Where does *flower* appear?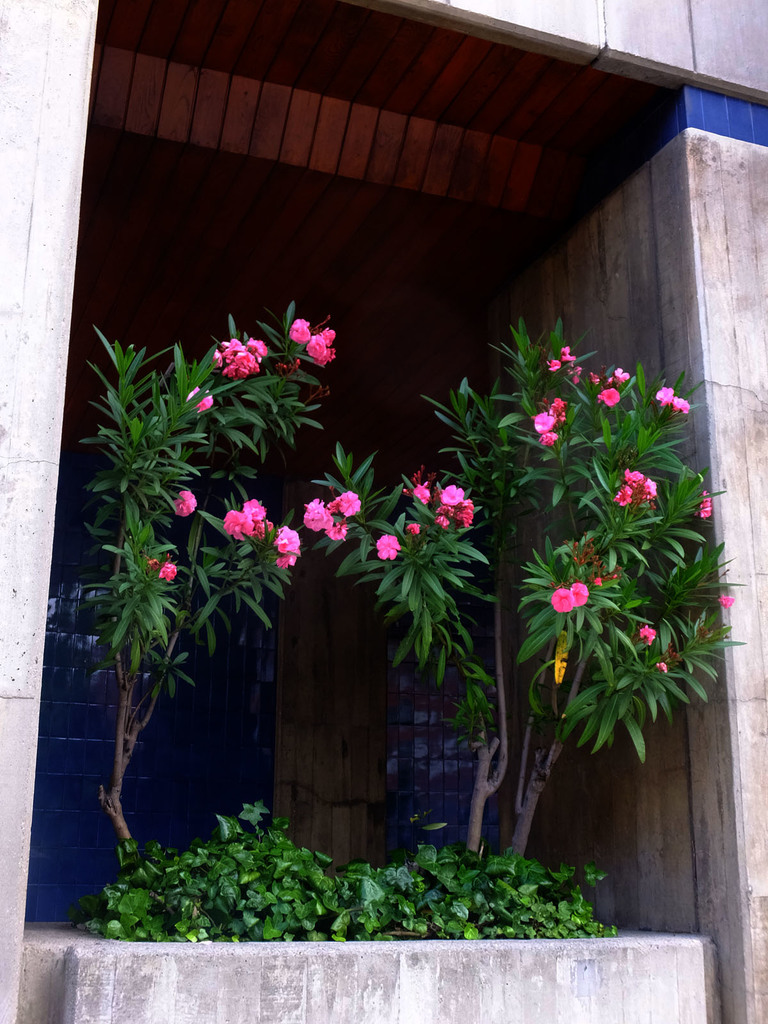
Appears at (617,493,627,510).
